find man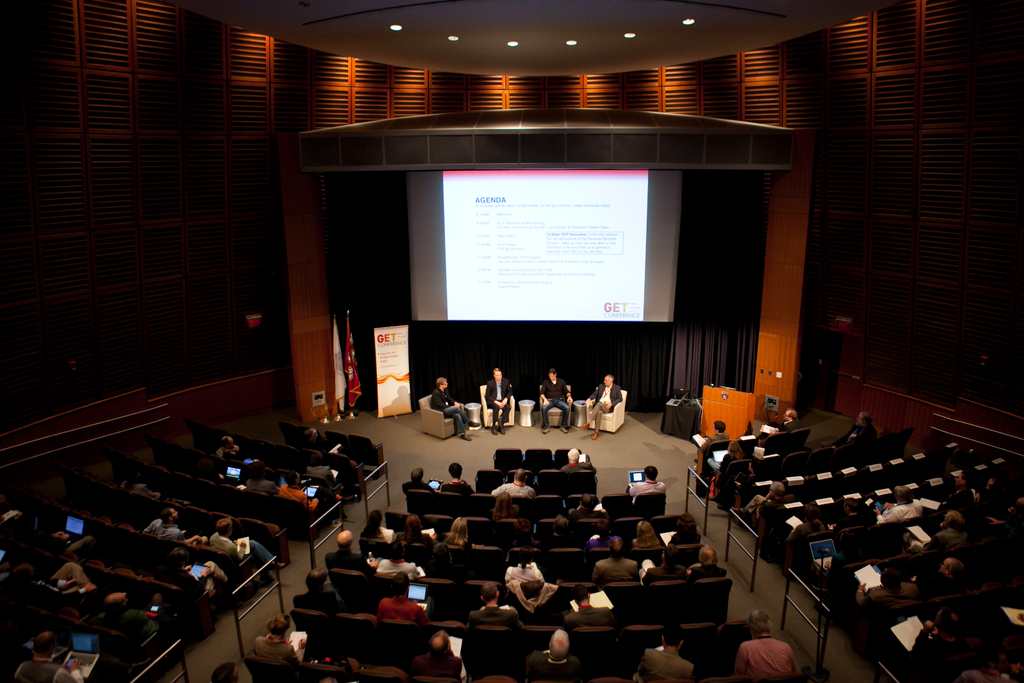
540/511/577/544
